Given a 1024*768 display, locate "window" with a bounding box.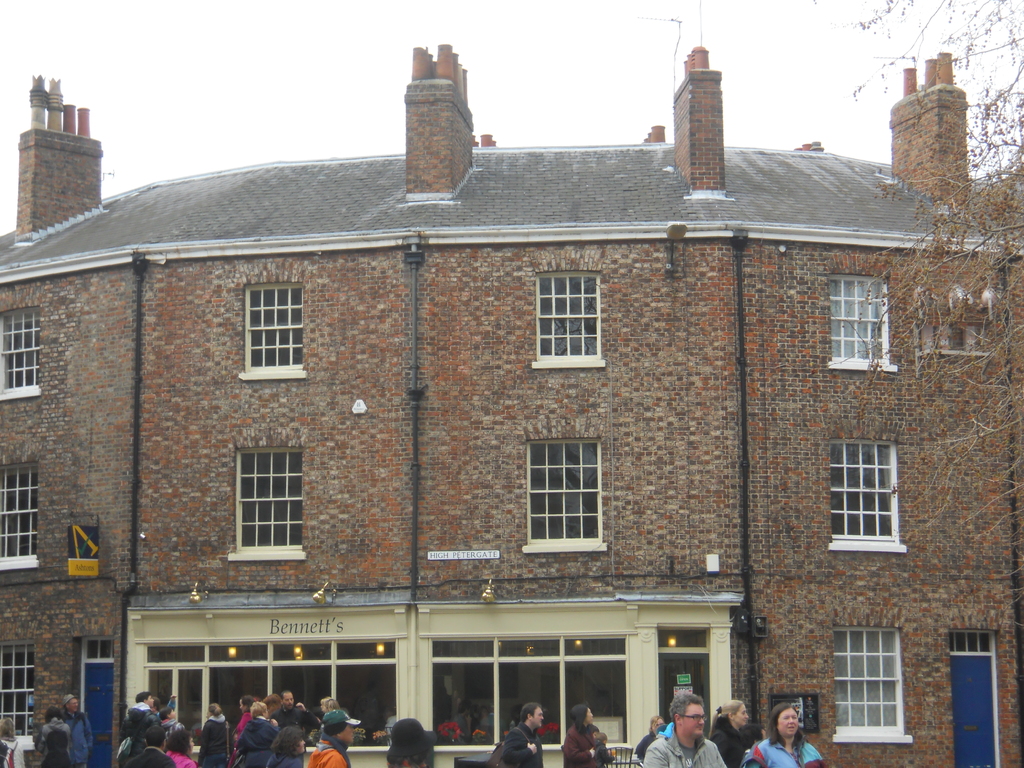
Located: bbox(244, 281, 308, 379).
